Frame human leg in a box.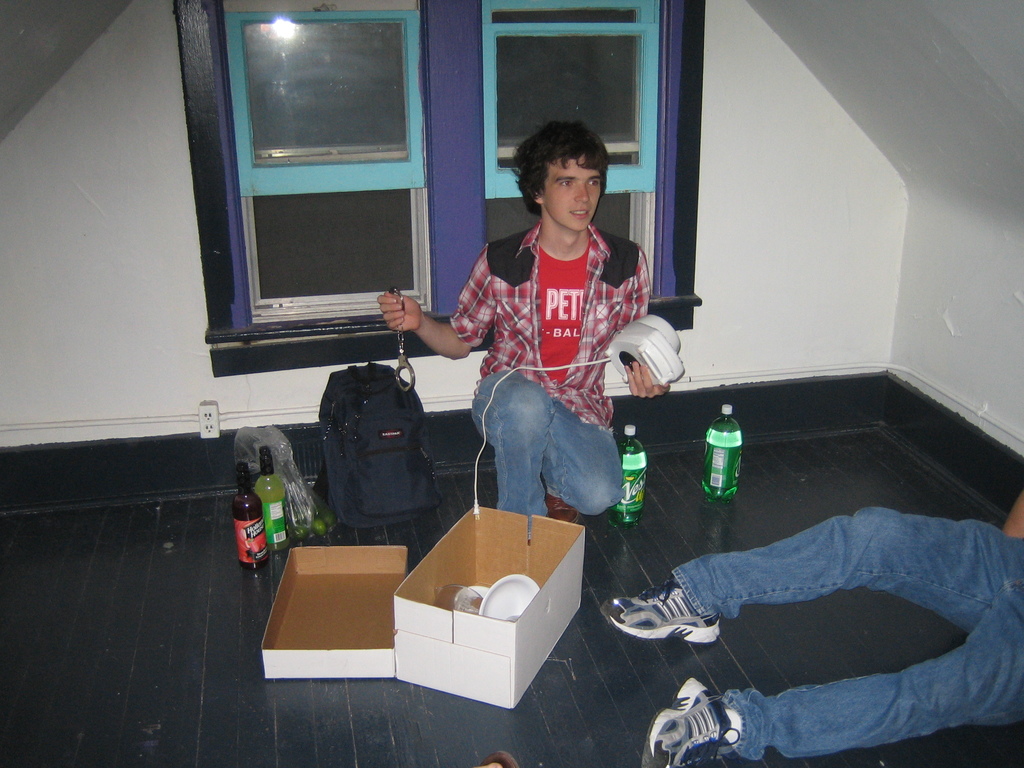
crop(595, 508, 1023, 637).
